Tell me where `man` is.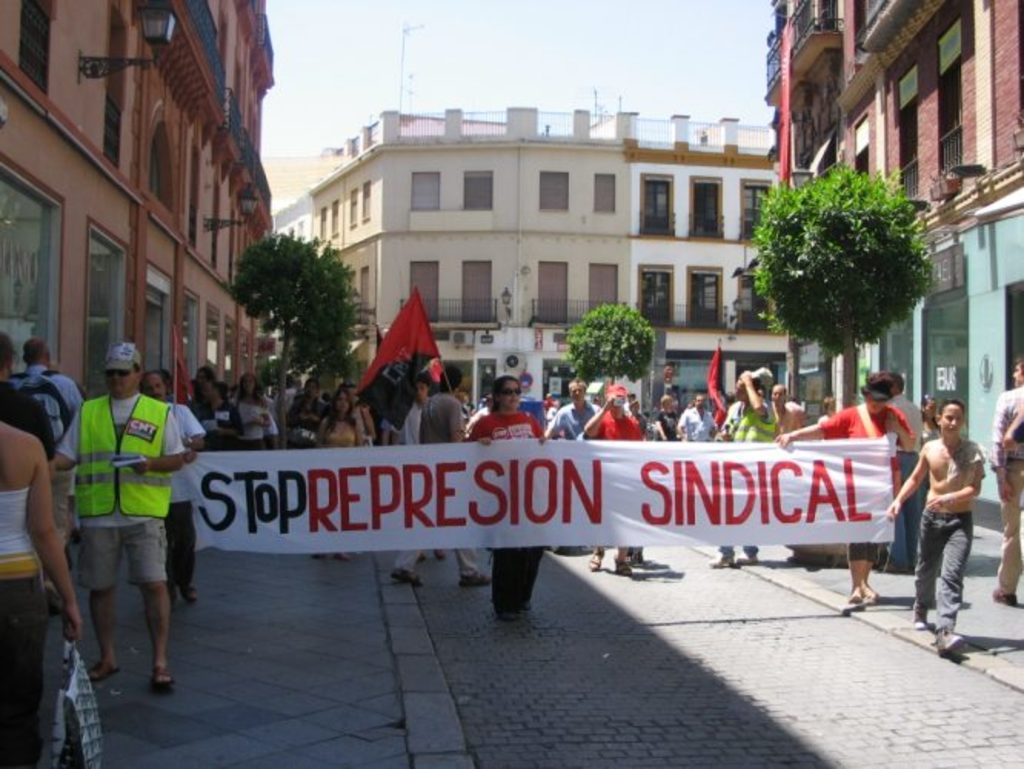
`man` is at 707:368:776:571.
